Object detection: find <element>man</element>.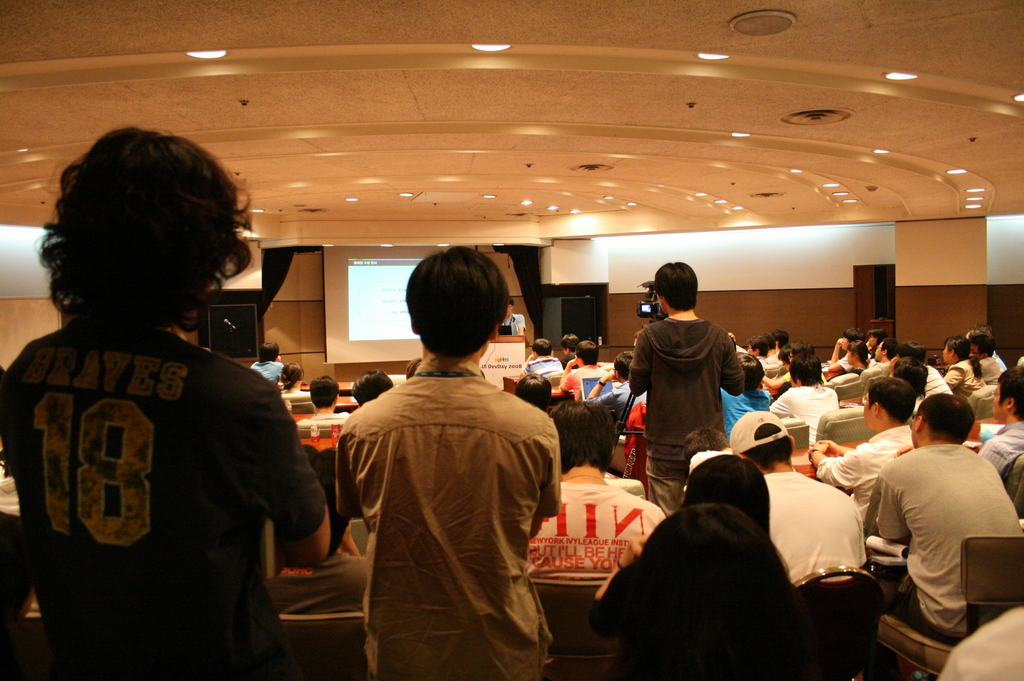
[left=561, top=331, right=580, bottom=367].
